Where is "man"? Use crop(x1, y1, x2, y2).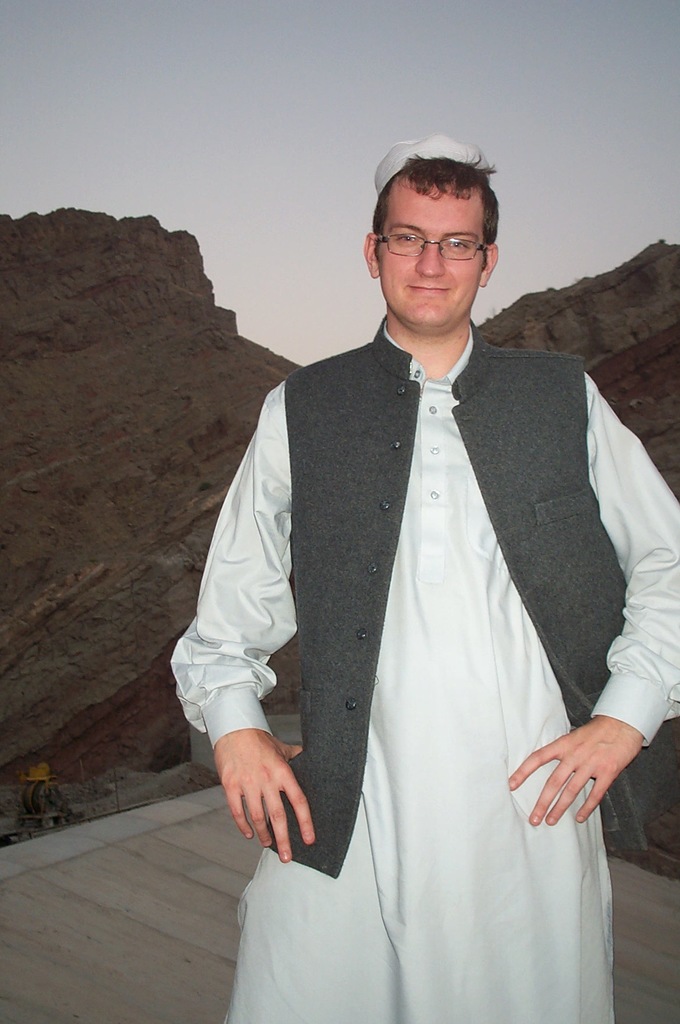
crop(168, 130, 679, 1023).
